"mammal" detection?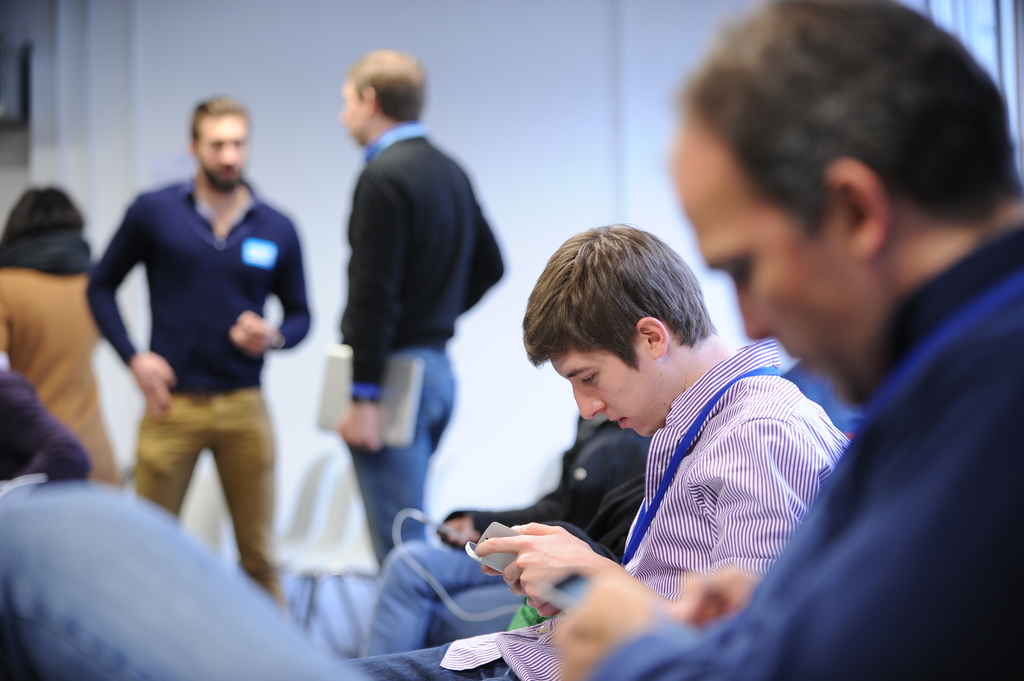
rect(338, 218, 859, 680)
